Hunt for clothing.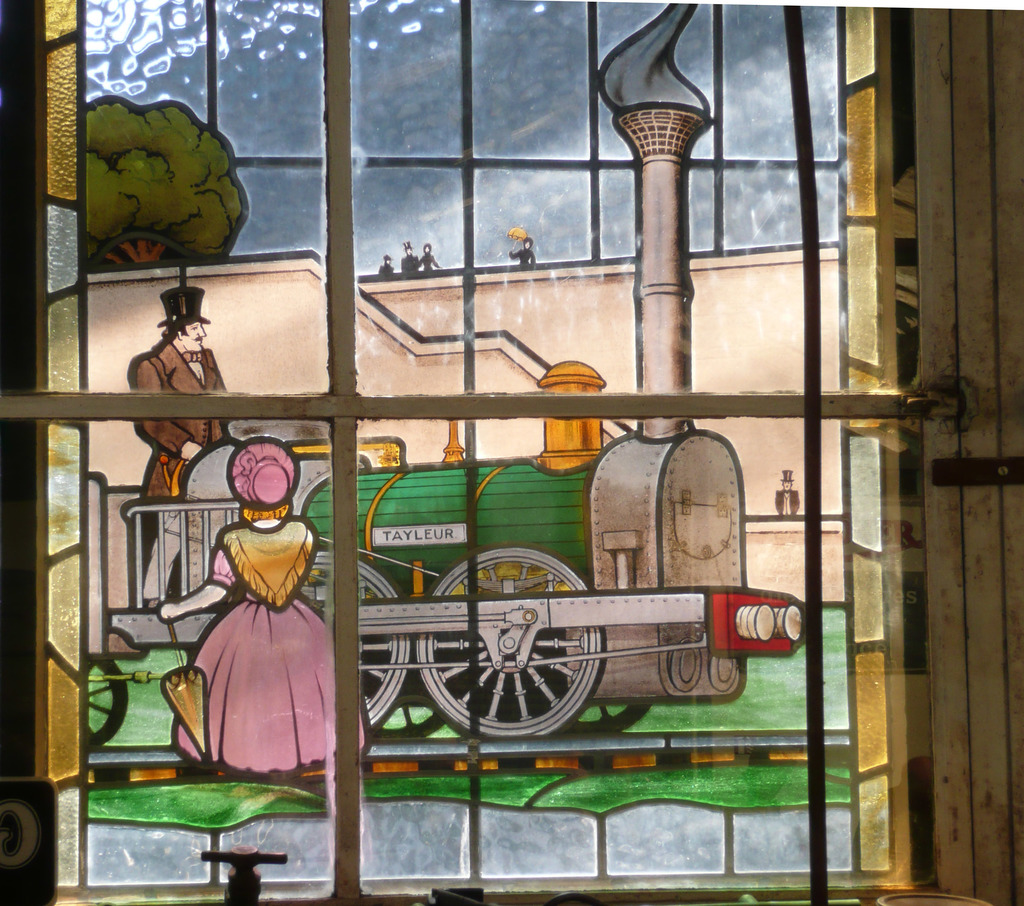
Hunted down at select_region(419, 253, 441, 271).
